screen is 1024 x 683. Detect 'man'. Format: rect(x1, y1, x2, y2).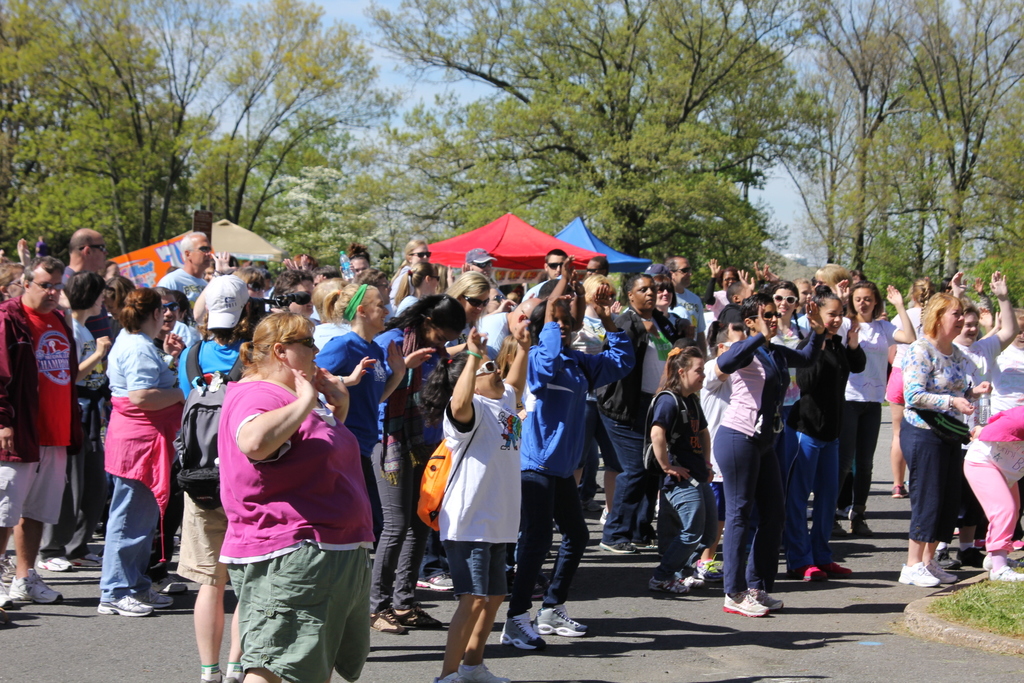
rect(159, 234, 207, 319).
